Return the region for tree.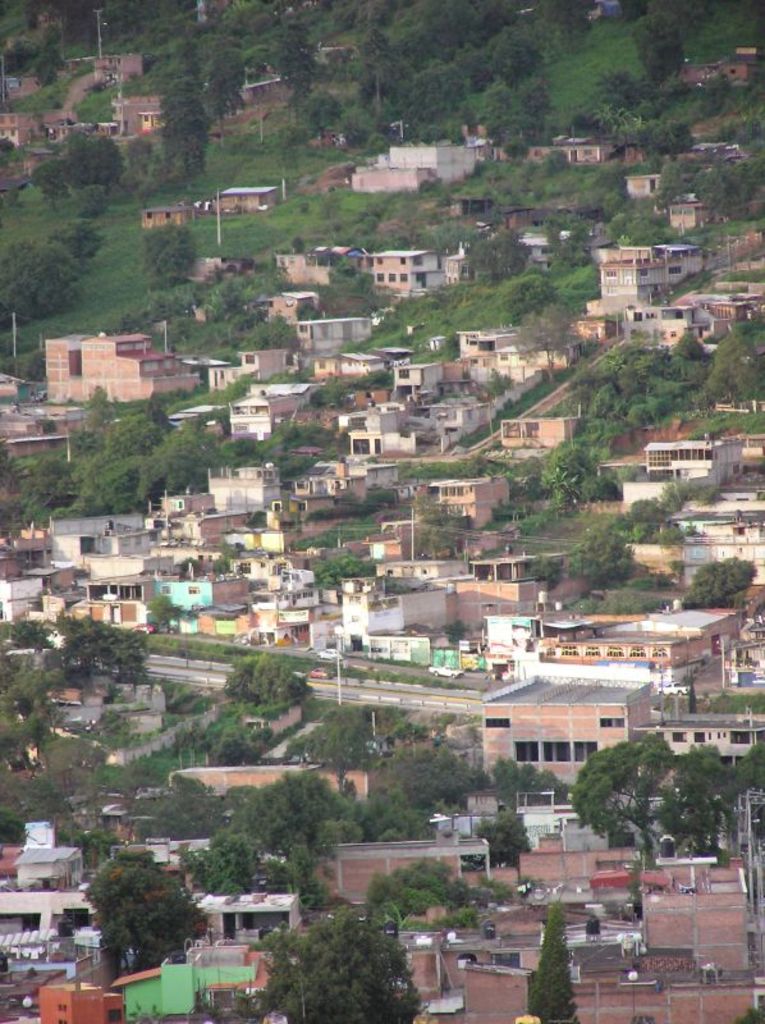
pyautogui.locateOnScreen(345, 785, 439, 838).
